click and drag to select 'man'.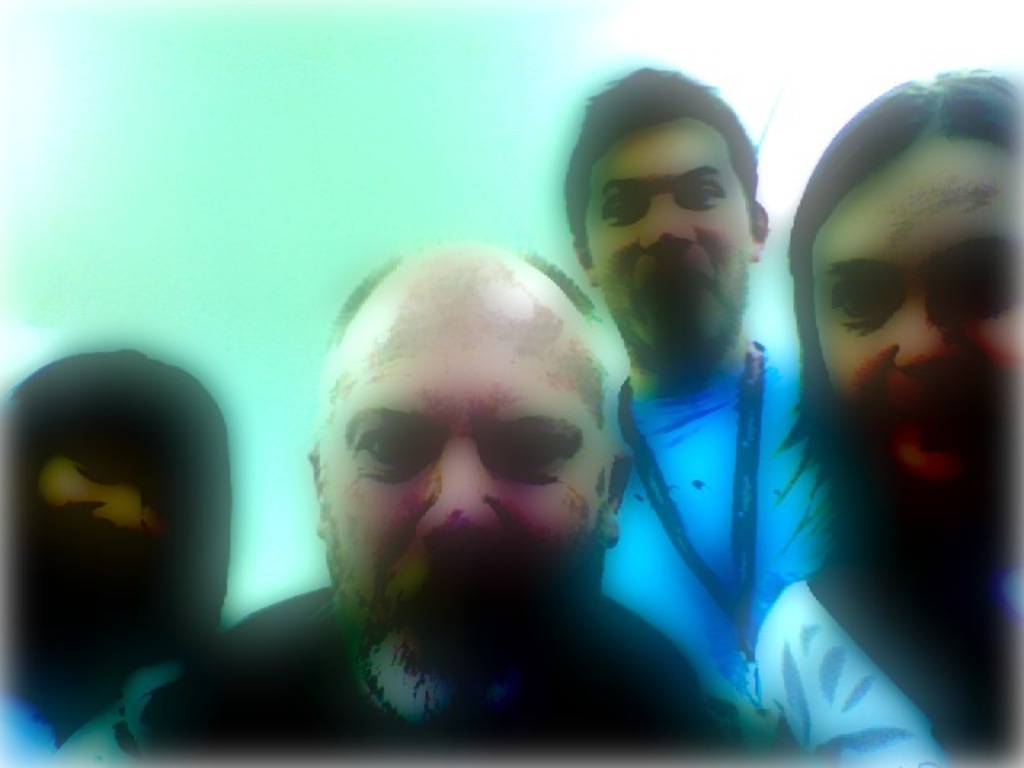
Selection: 43:229:827:766.
